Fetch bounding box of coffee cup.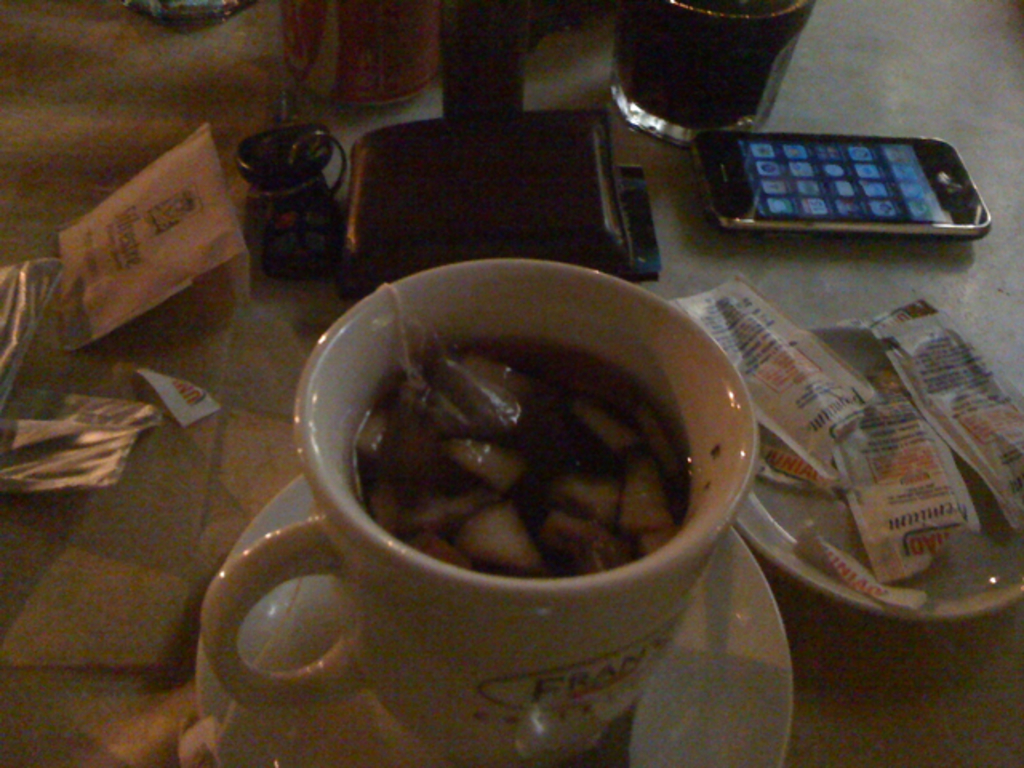
Bbox: 205/258/762/766.
